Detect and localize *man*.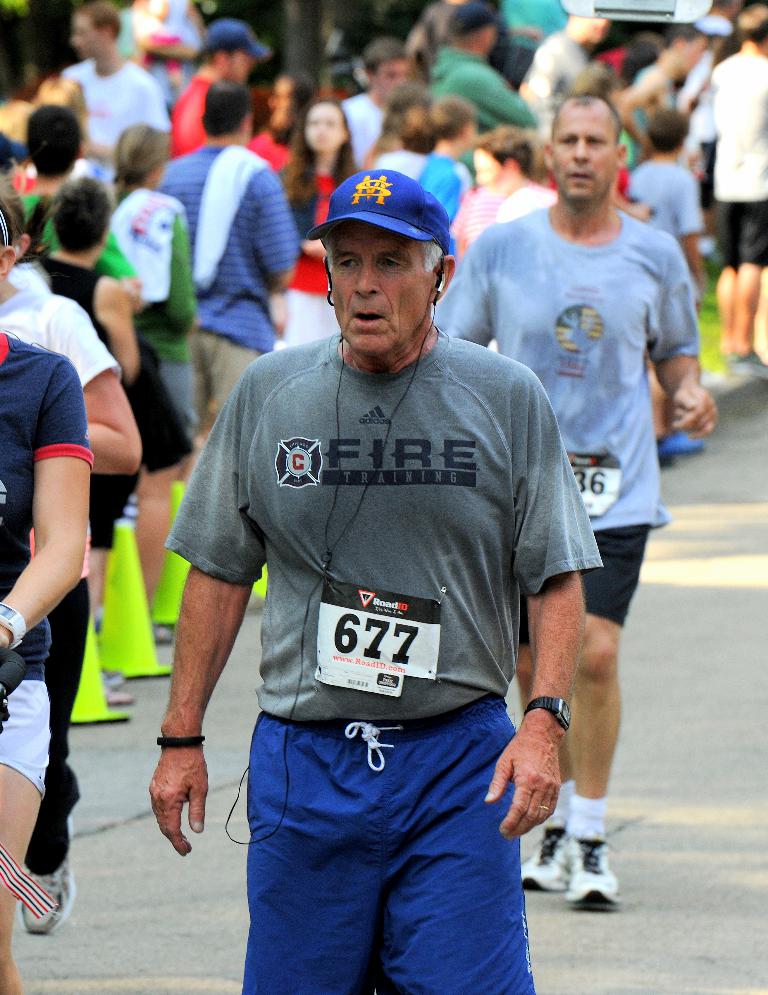
Localized at <region>706, 1, 767, 404</region>.
